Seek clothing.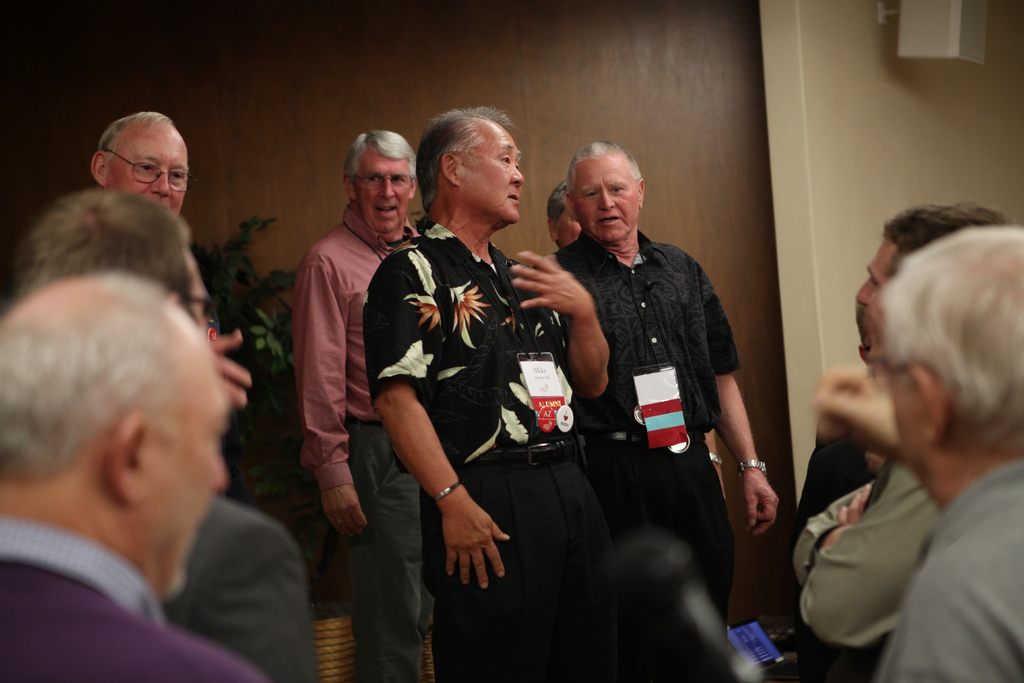
[x1=531, y1=229, x2=741, y2=642].
